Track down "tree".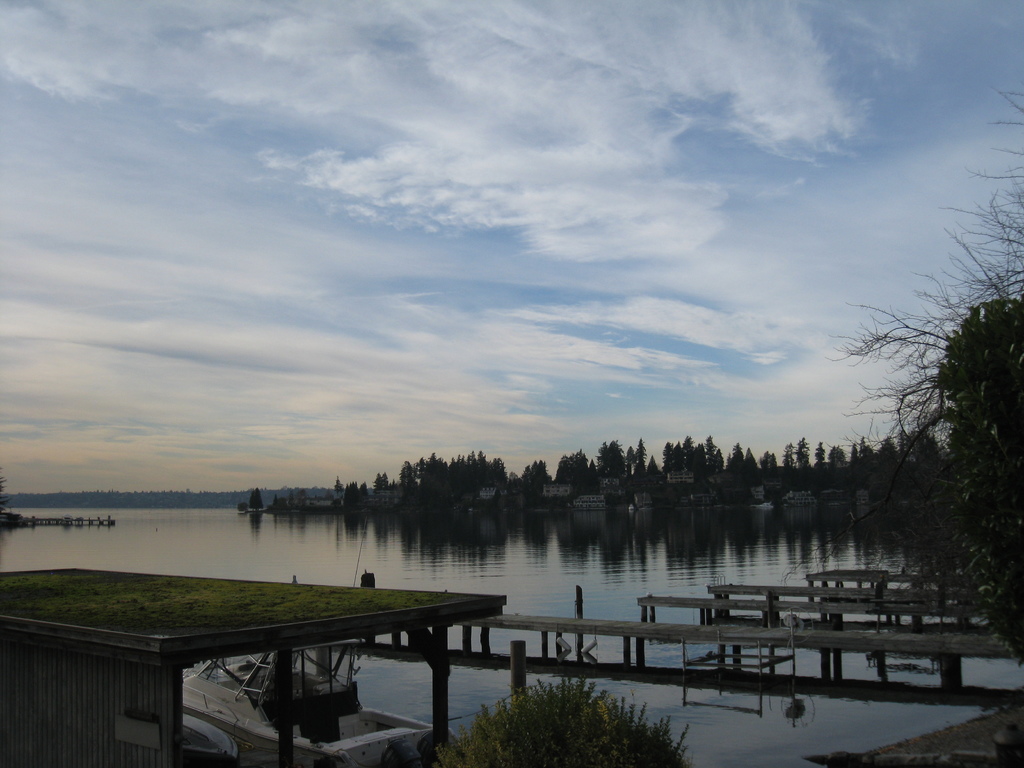
Tracked to crop(758, 447, 785, 490).
